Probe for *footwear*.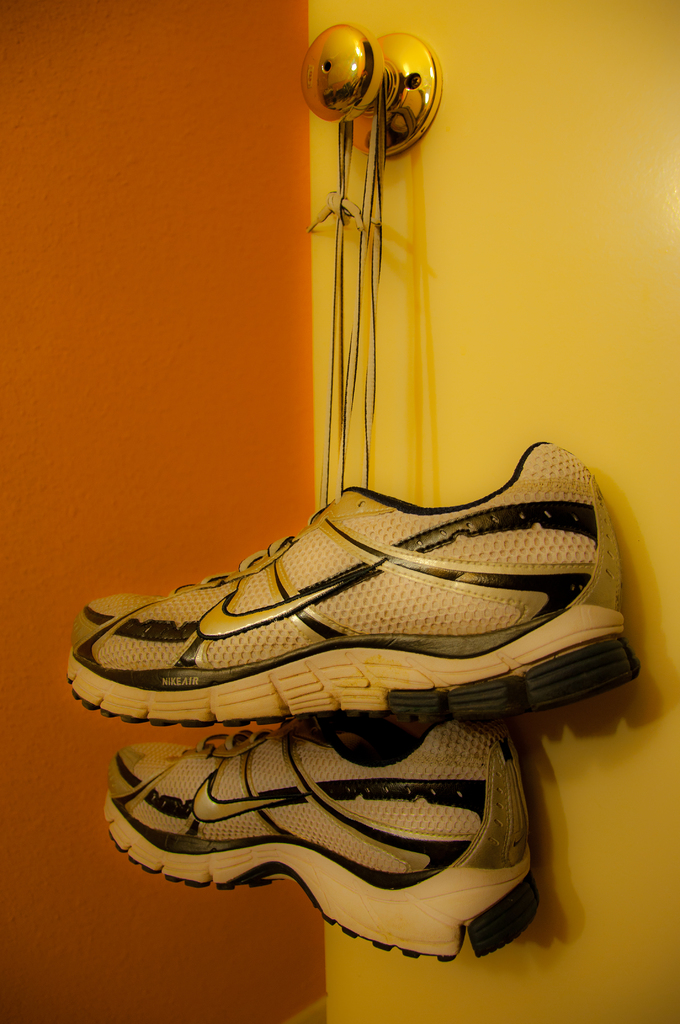
Probe result: (x1=49, y1=449, x2=651, y2=768).
